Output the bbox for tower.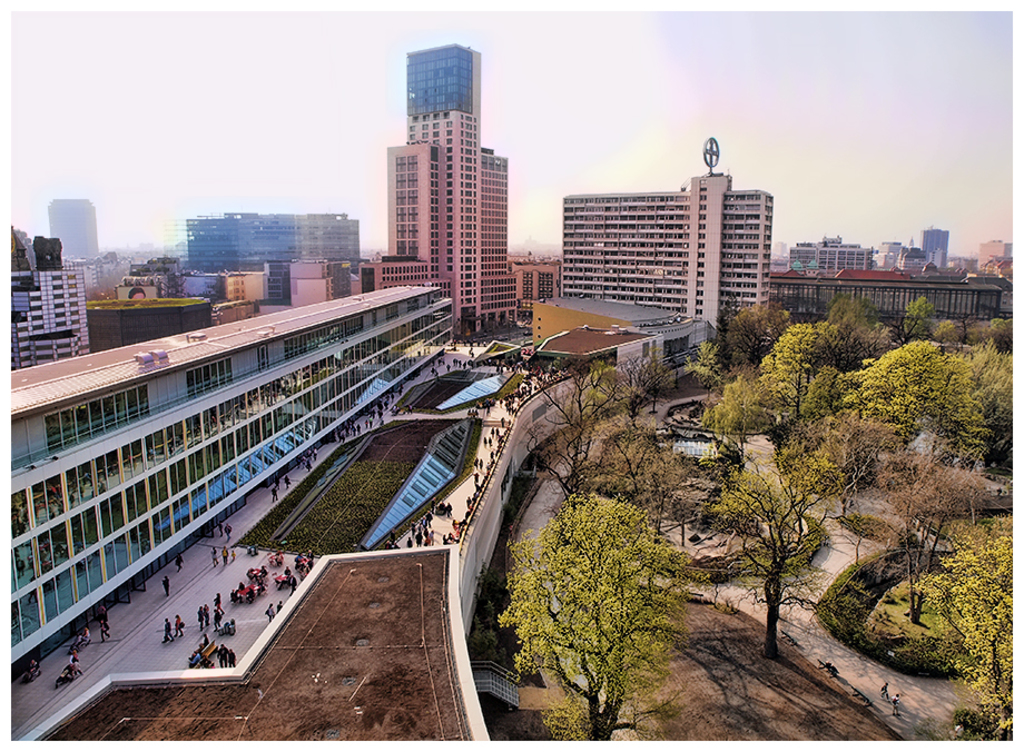
box(52, 204, 108, 276).
